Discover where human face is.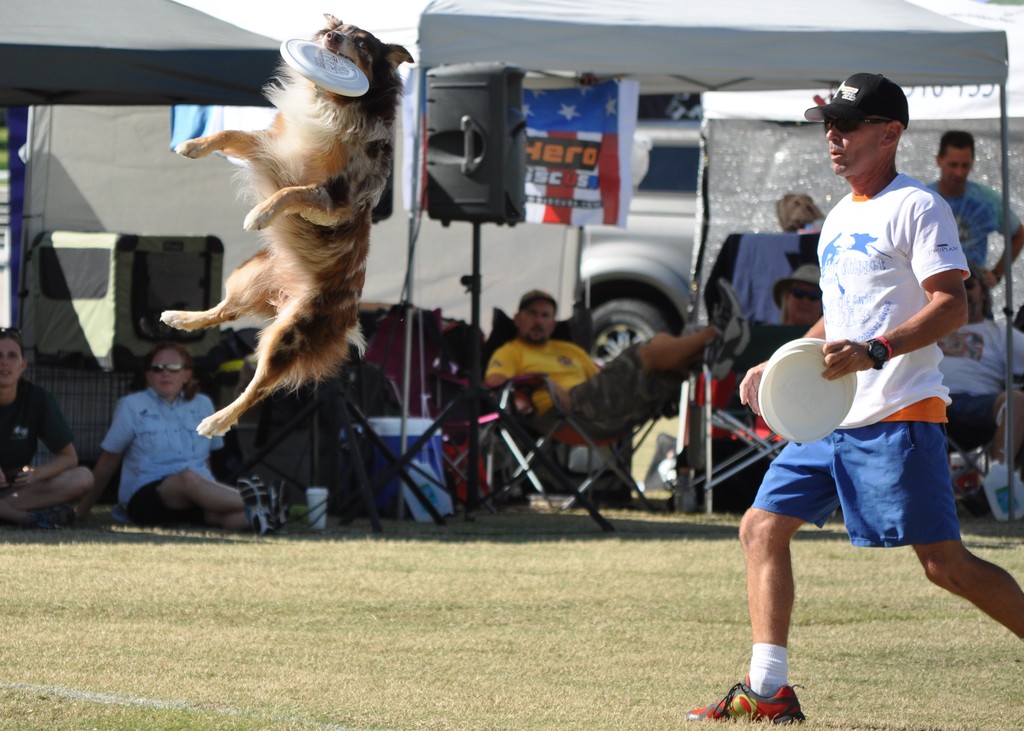
Discovered at <box>941,143,972,182</box>.
